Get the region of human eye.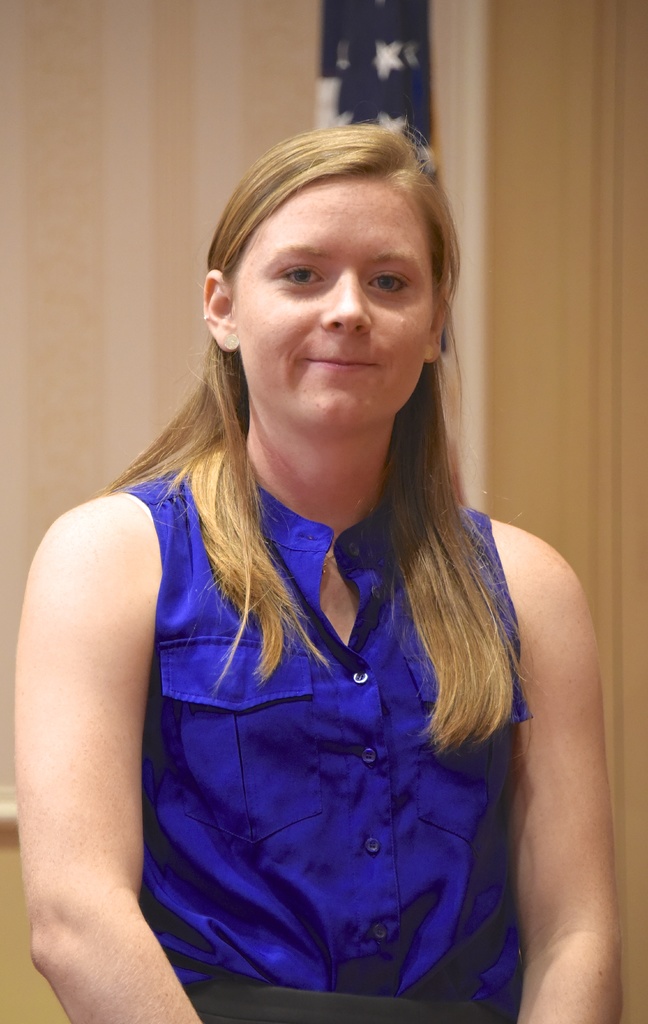
367/265/418/303.
